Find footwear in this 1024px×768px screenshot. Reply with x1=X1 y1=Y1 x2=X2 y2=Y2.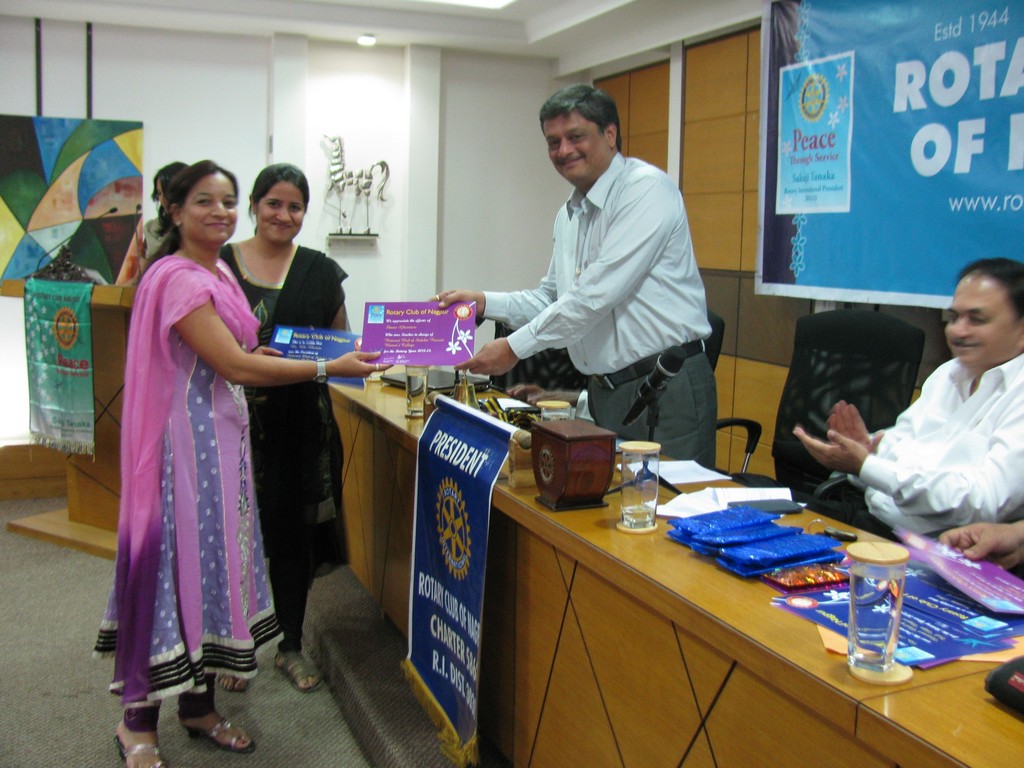
x1=111 y1=731 x2=169 y2=767.
